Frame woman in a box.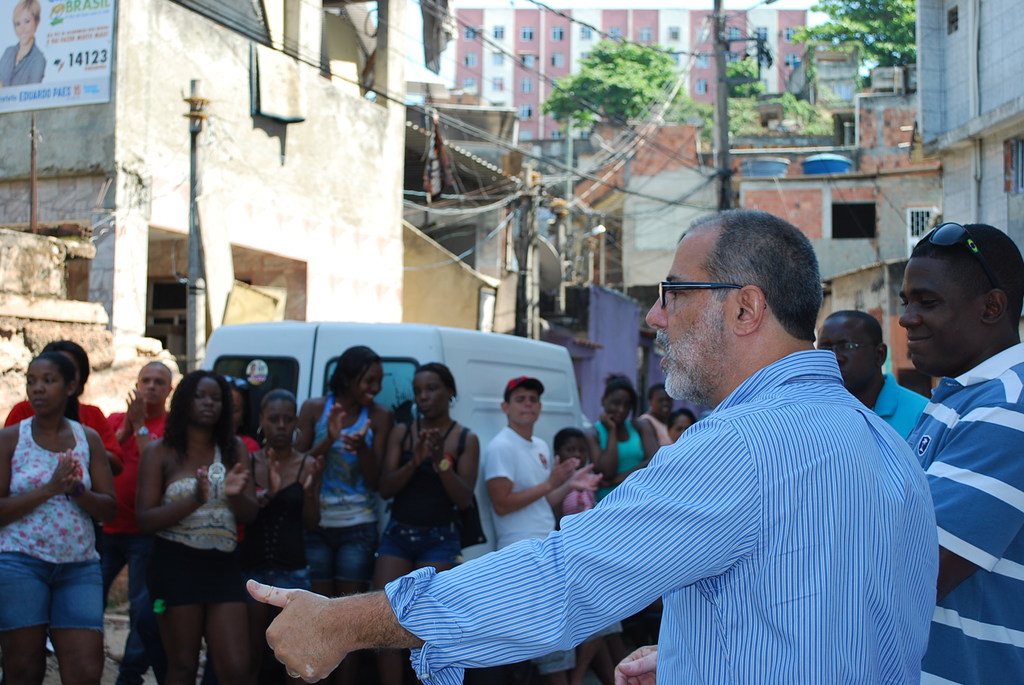
BBox(1, 354, 118, 684).
